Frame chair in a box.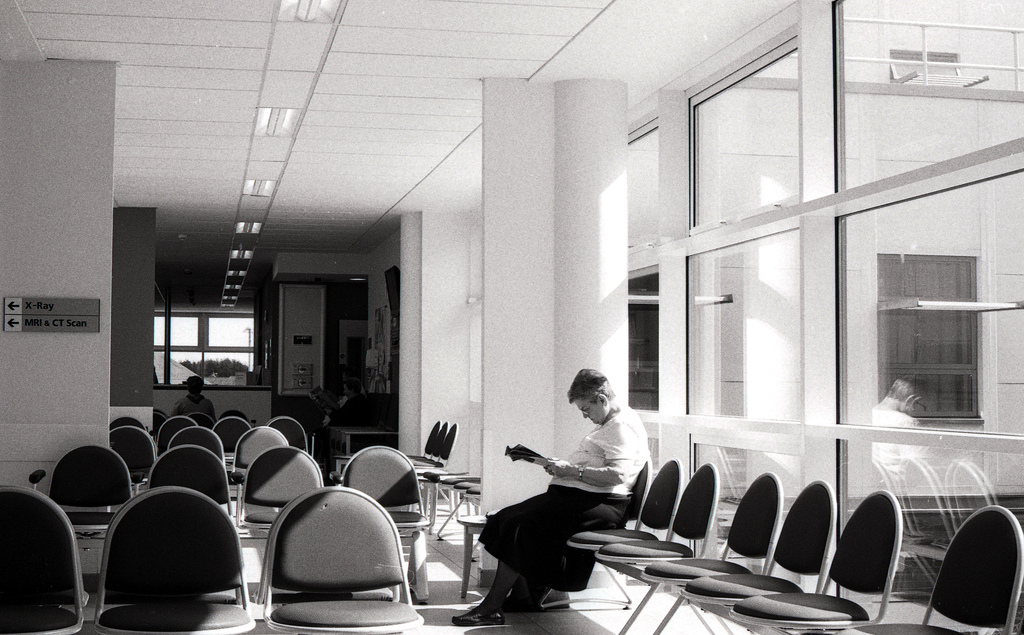
<box>239,443,326,606</box>.
